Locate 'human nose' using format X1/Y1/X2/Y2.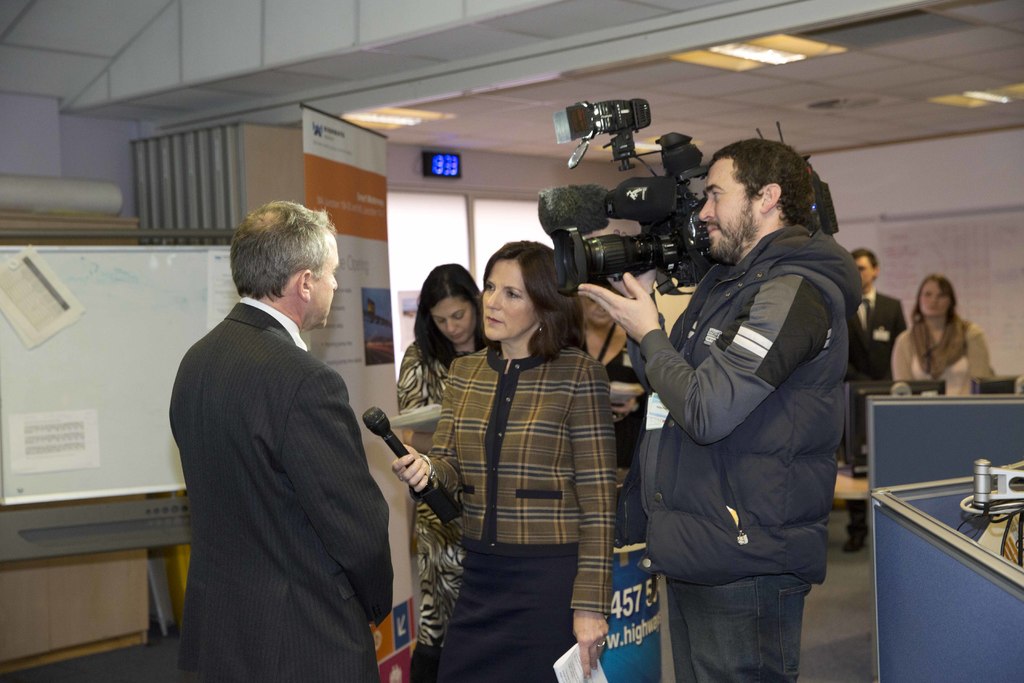
932/295/939/303.
